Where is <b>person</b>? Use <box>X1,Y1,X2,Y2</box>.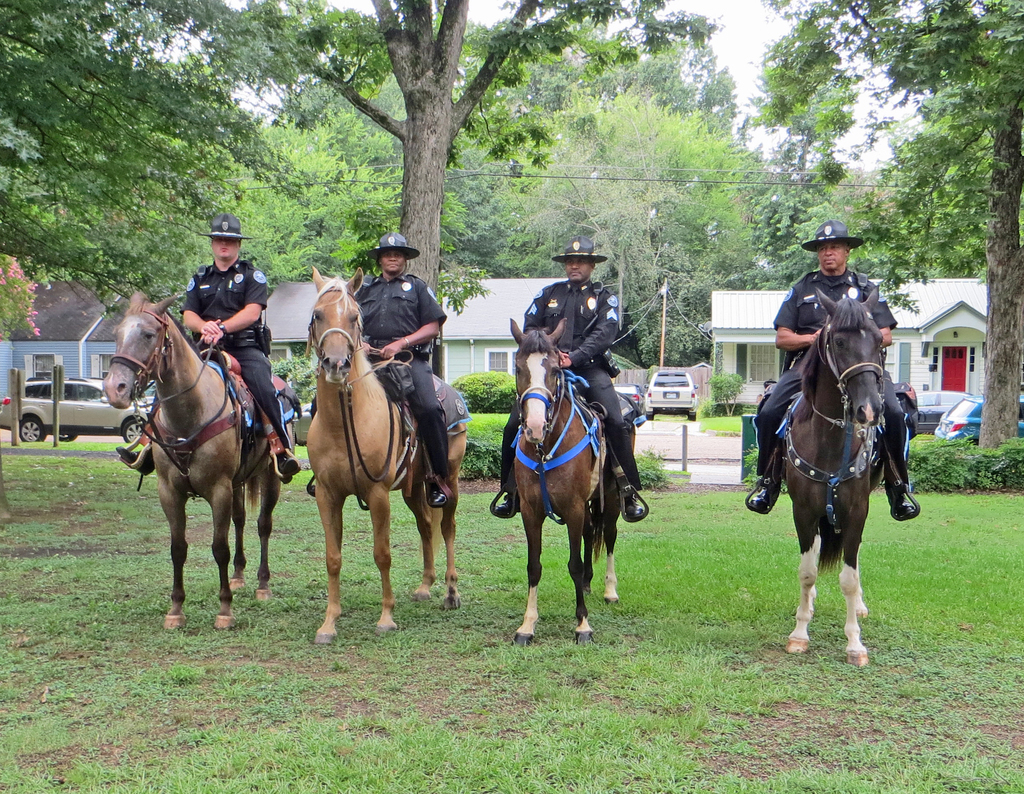
<box>146,213,291,448</box>.
